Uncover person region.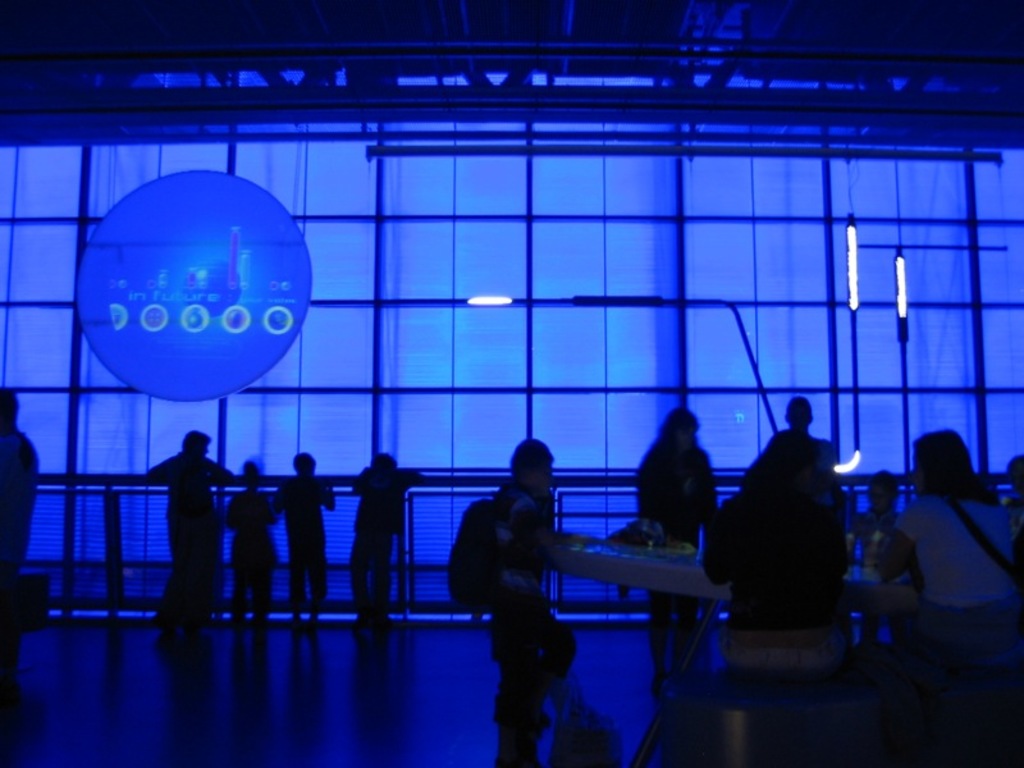
Uncovered: x1=870 y1=420 x2=1023 y2=680.
